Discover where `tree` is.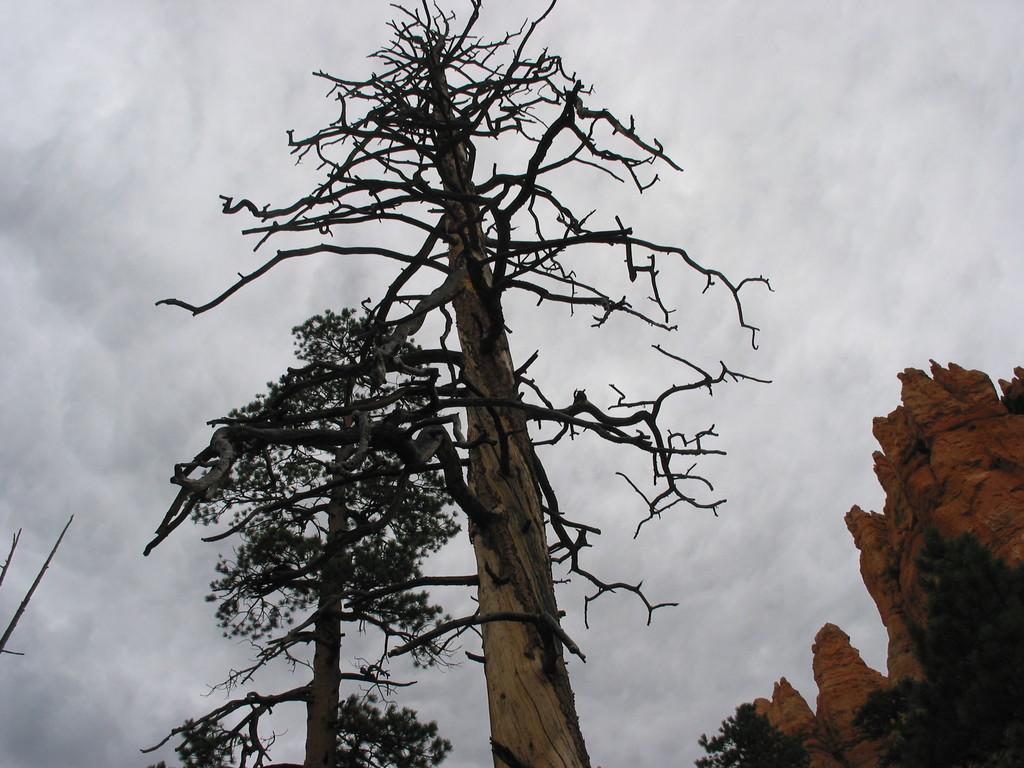
Discovered at 846,524,1023,767.
